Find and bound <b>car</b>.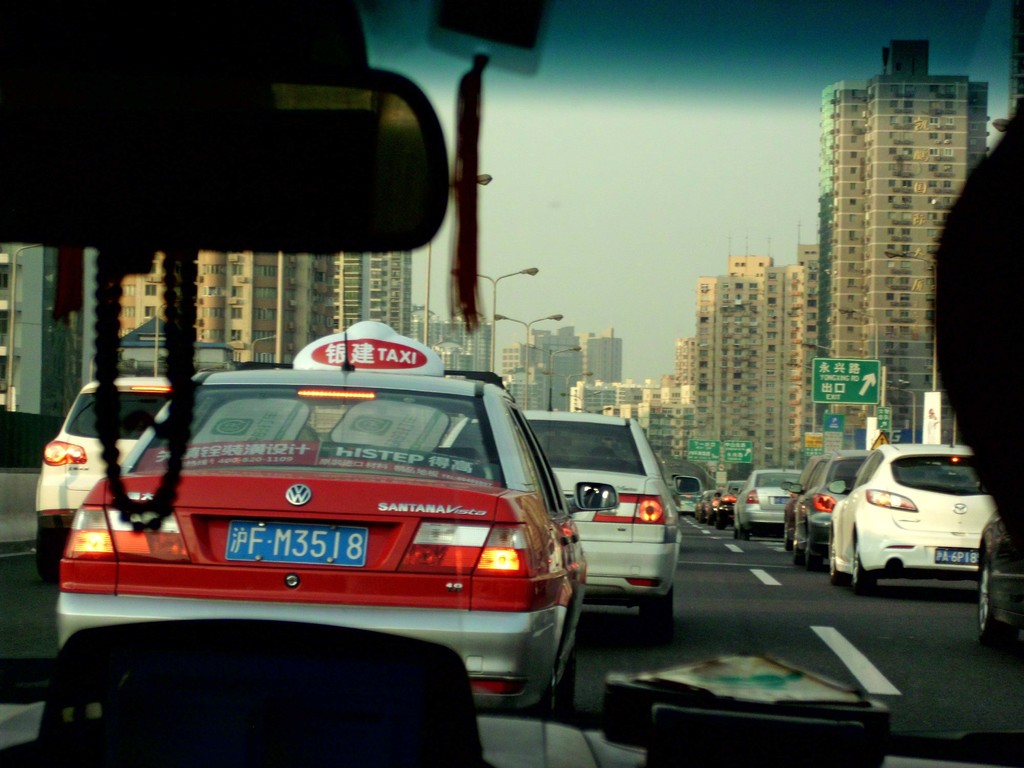
Bound: region(431, 410, 668, 648).
